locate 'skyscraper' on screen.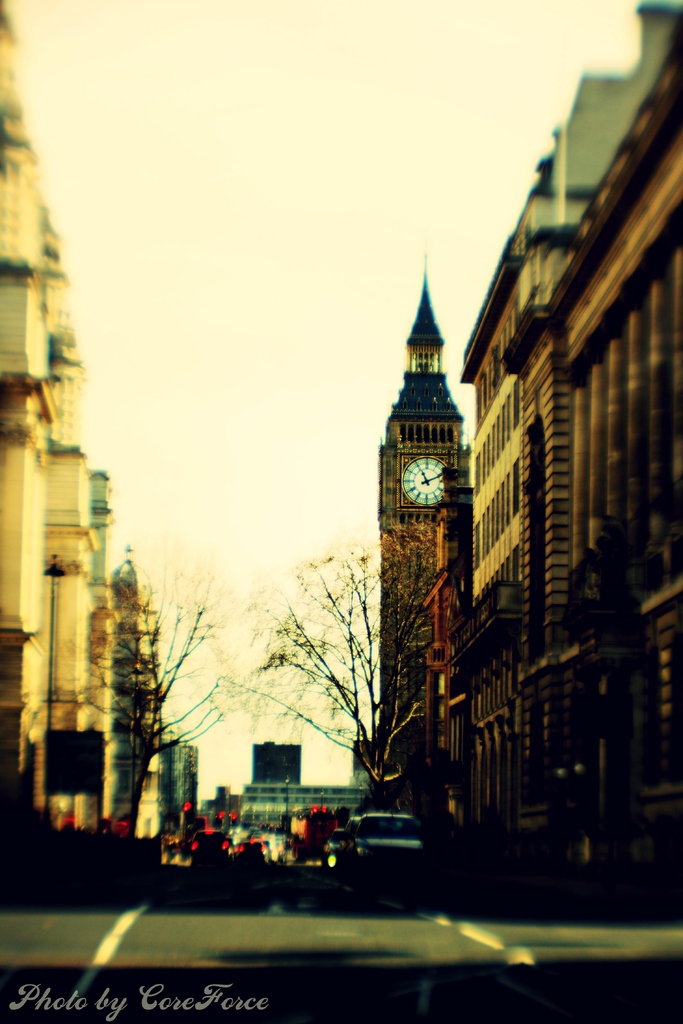
On screen at crop(245, 729, 303, 790).
